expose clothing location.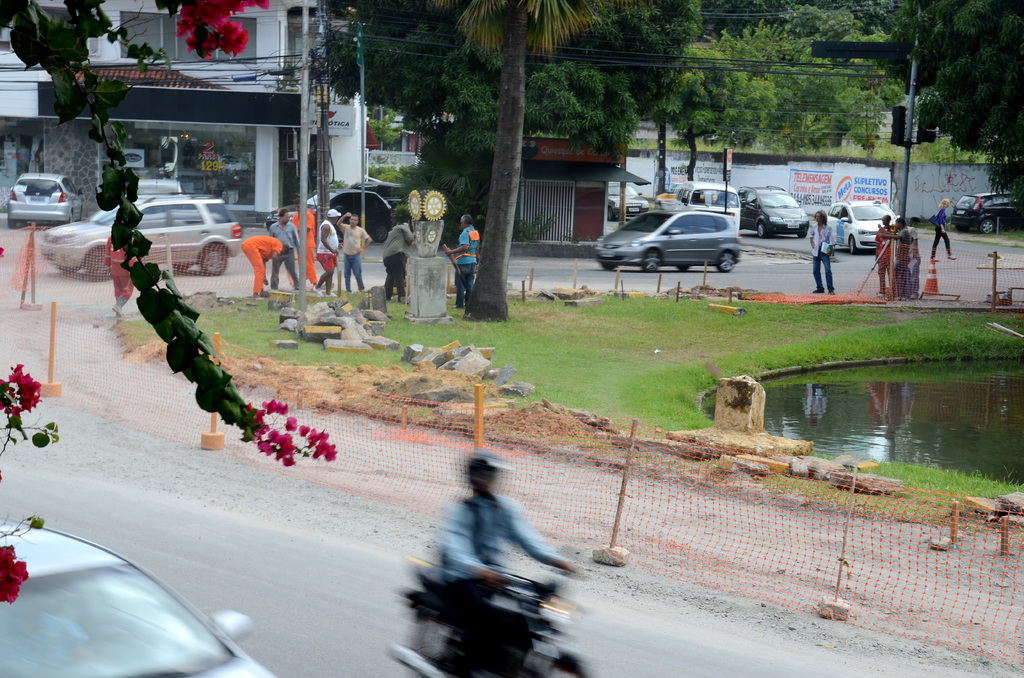
Exposed at <region>810, 223, 836, 291</region>.
